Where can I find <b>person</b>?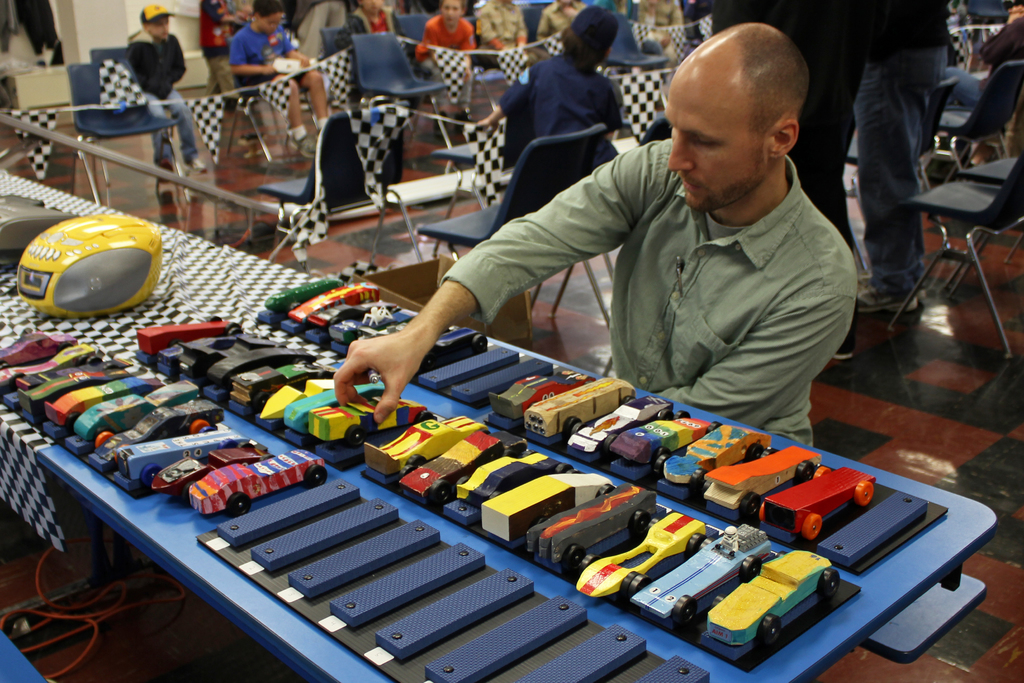
You can find it at BBox(413, 0, 476, 131).
